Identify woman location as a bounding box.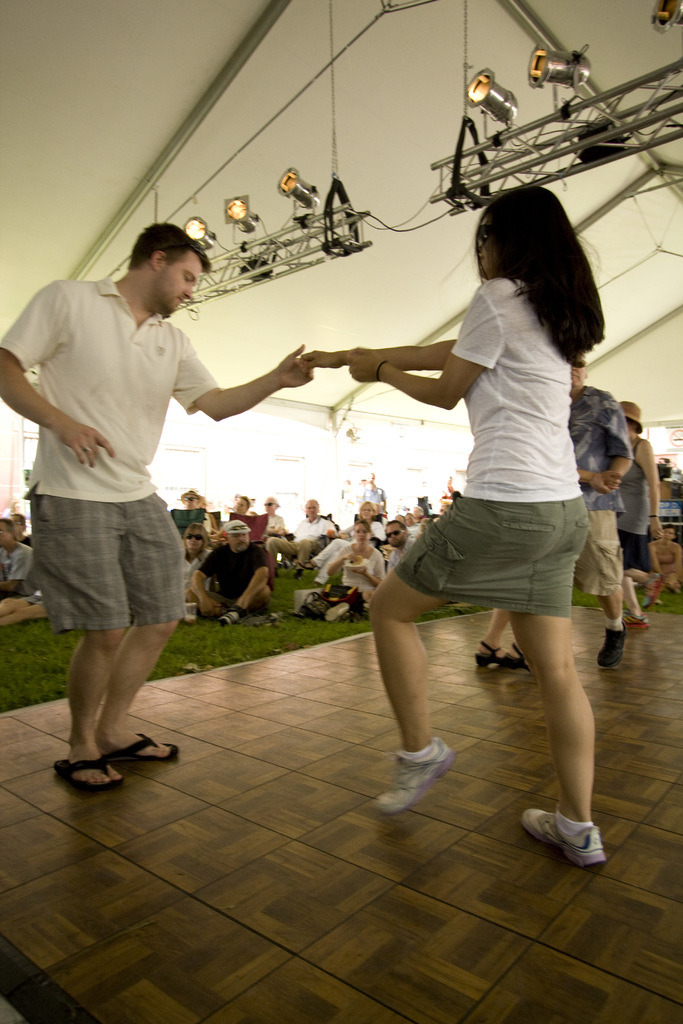
(x1=326, y1=502, x2=386, y2=545).
